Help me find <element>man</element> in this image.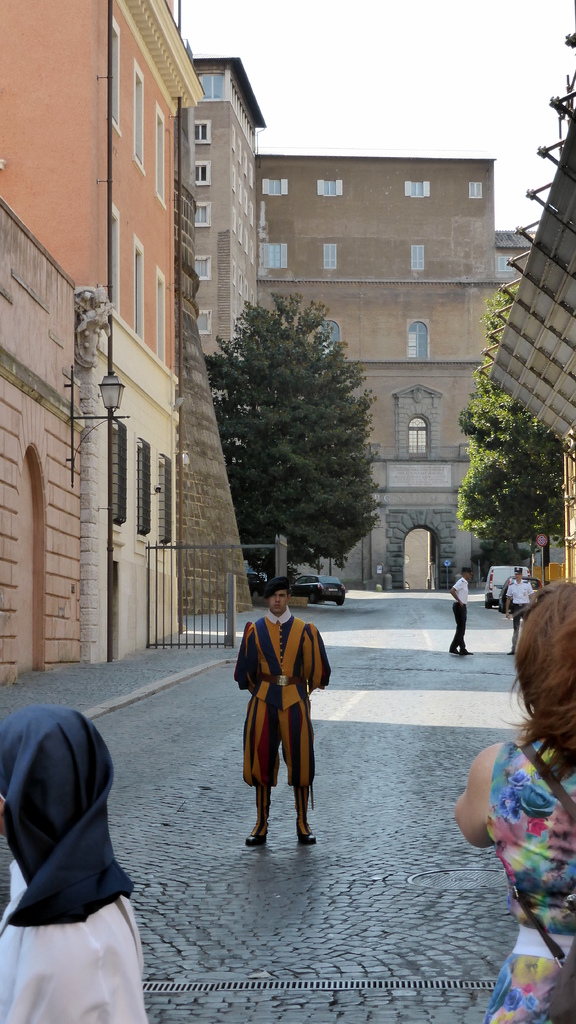
Found it: bbox=[229, 579, 325, 860].
